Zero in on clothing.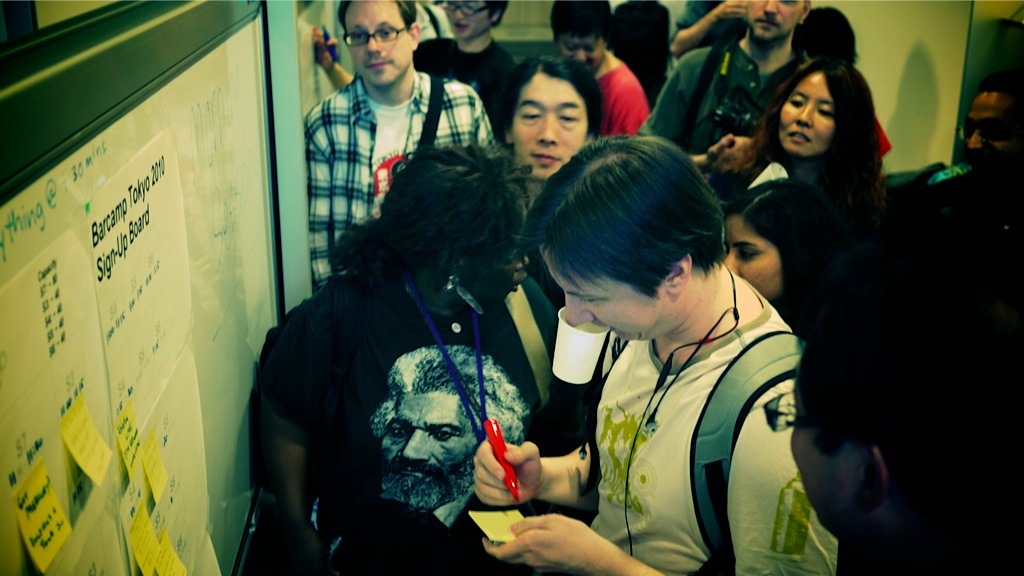
Zeroed in: pyautogui.locateOnScreen(413, 41, 520, 142).
